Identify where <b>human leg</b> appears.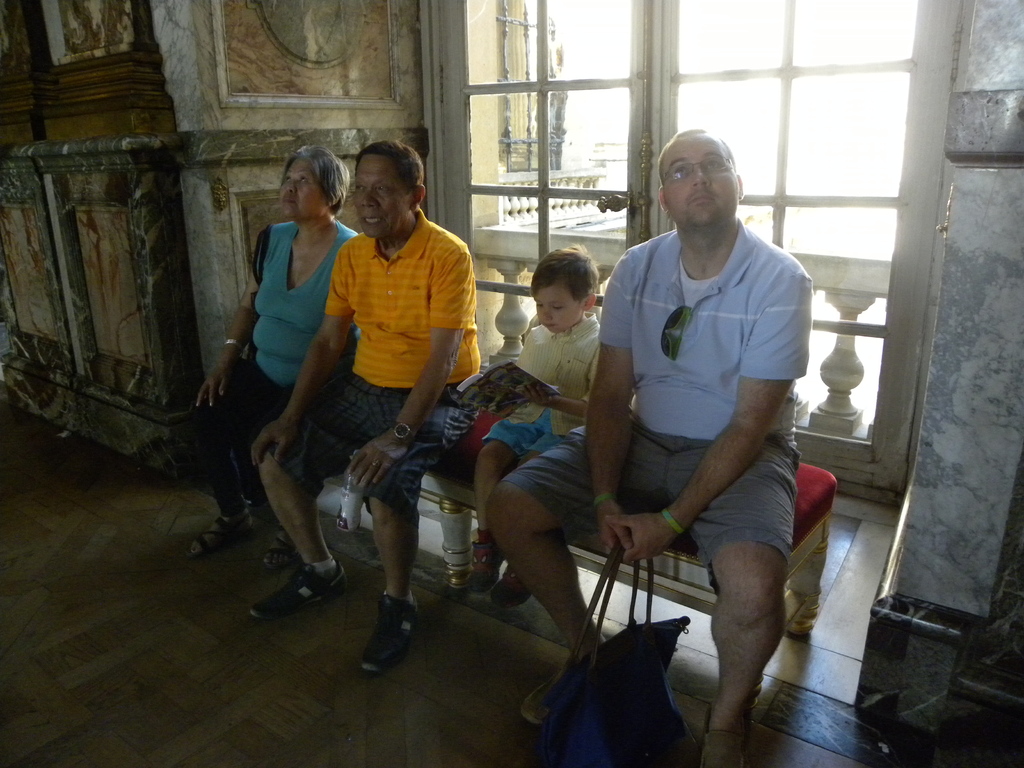
Appears at region(479, 403, 665, 719).
